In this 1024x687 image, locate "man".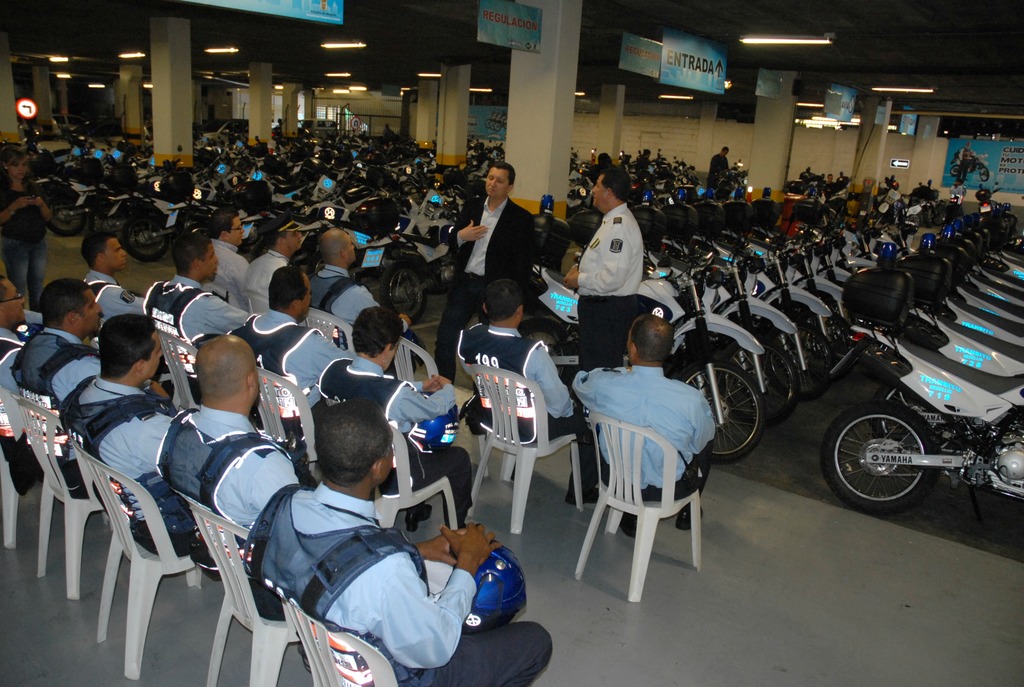
Bounding box: box(572, 160, 648, 375).
